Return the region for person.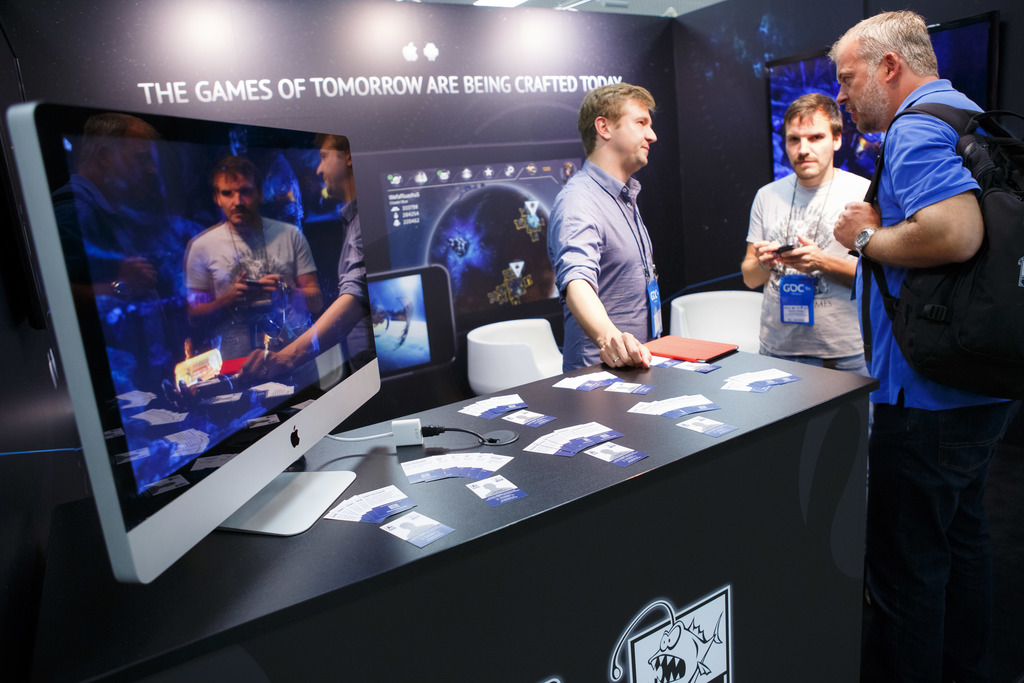
[824,7,1023,682].
